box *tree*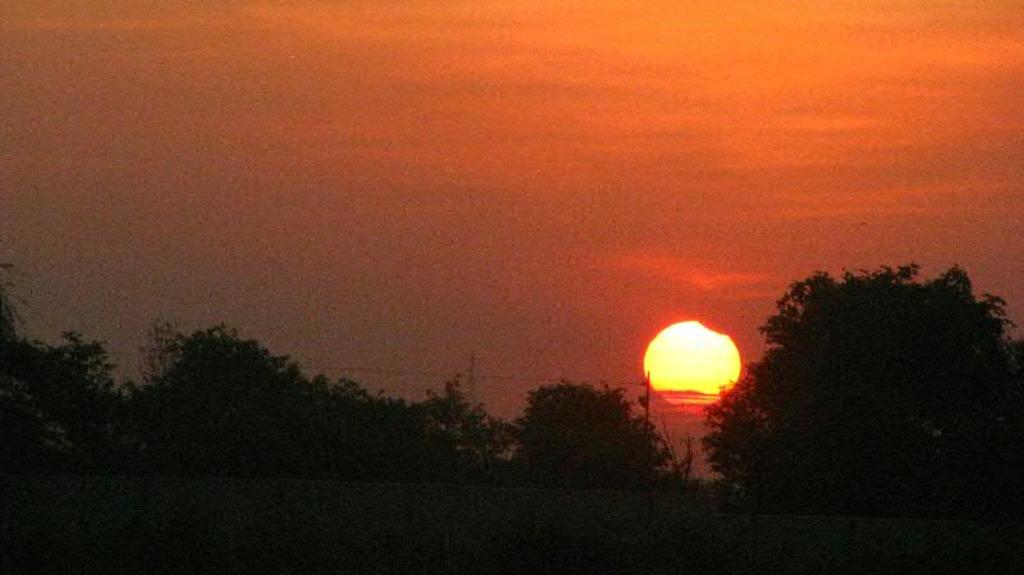
pyautogui.locateOnScreen(695, 251, 1023, 530)
